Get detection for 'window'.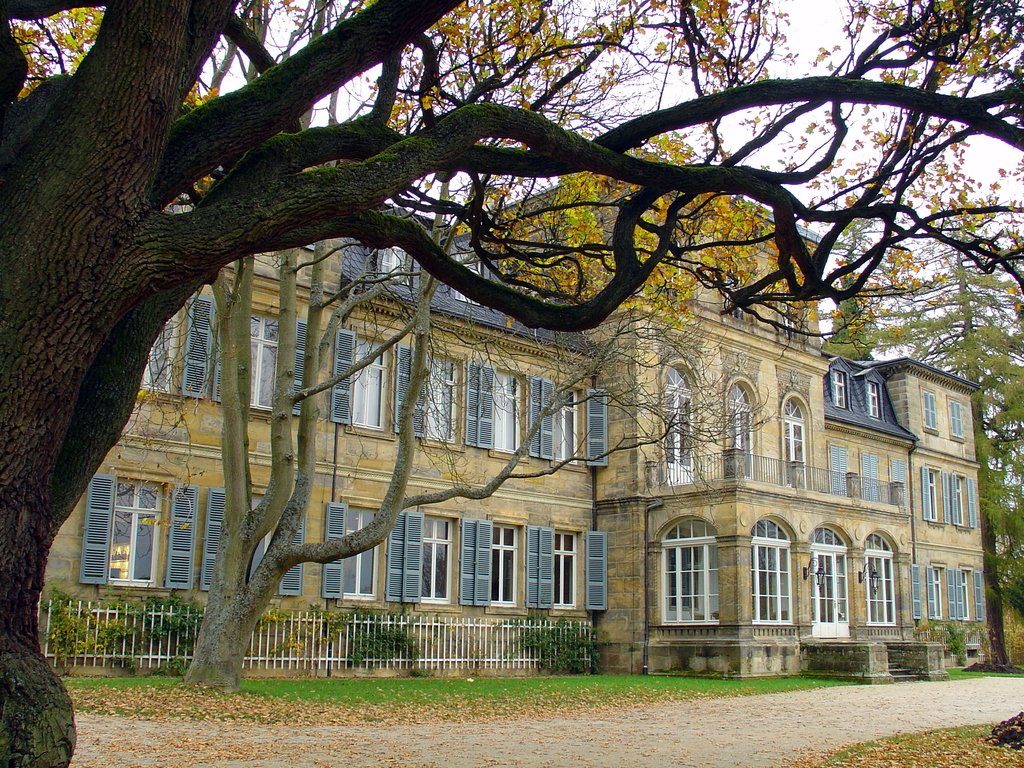
Detection: (478, 519, 536, 620).
